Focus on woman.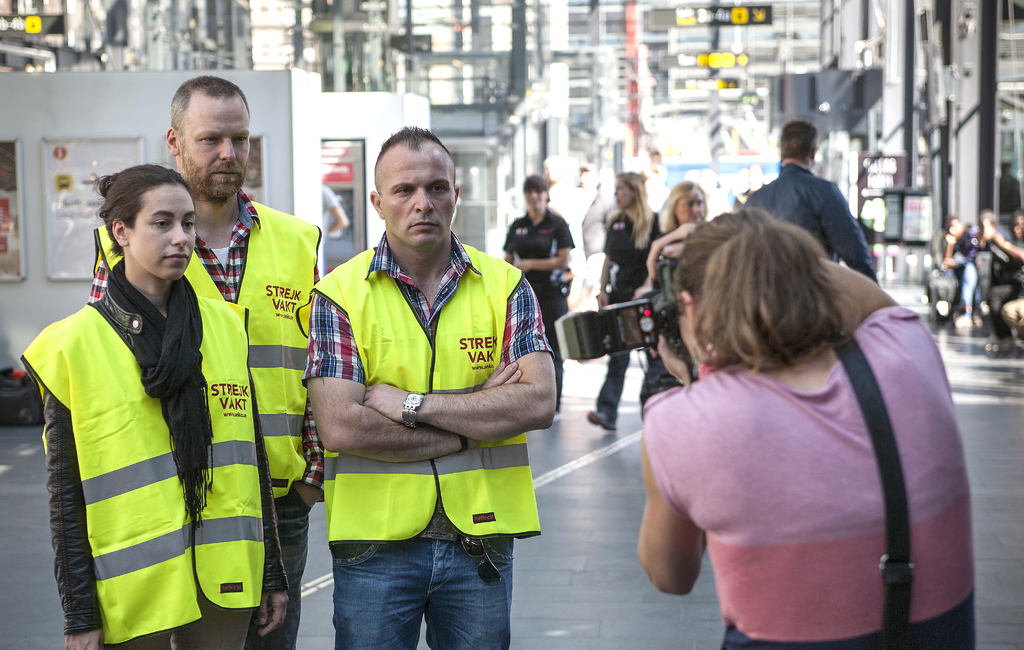
Focused at [506, 174, 573, 418].
